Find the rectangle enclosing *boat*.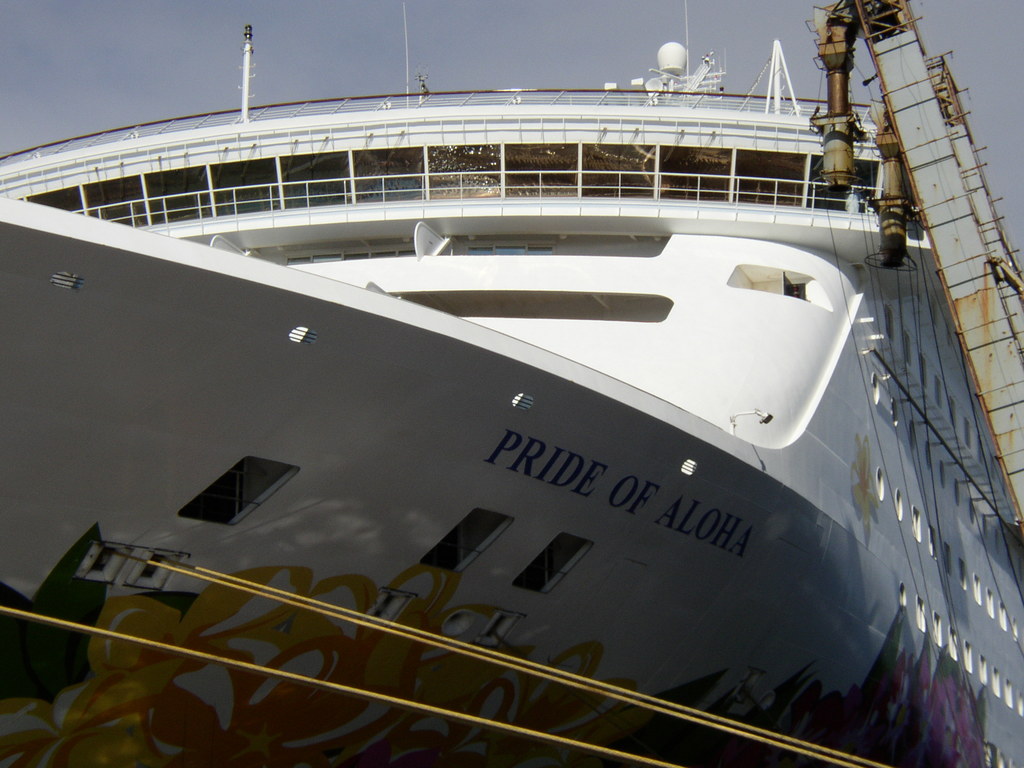
pyautogui.locateOnScreen(0, 58, 1023, 750).
